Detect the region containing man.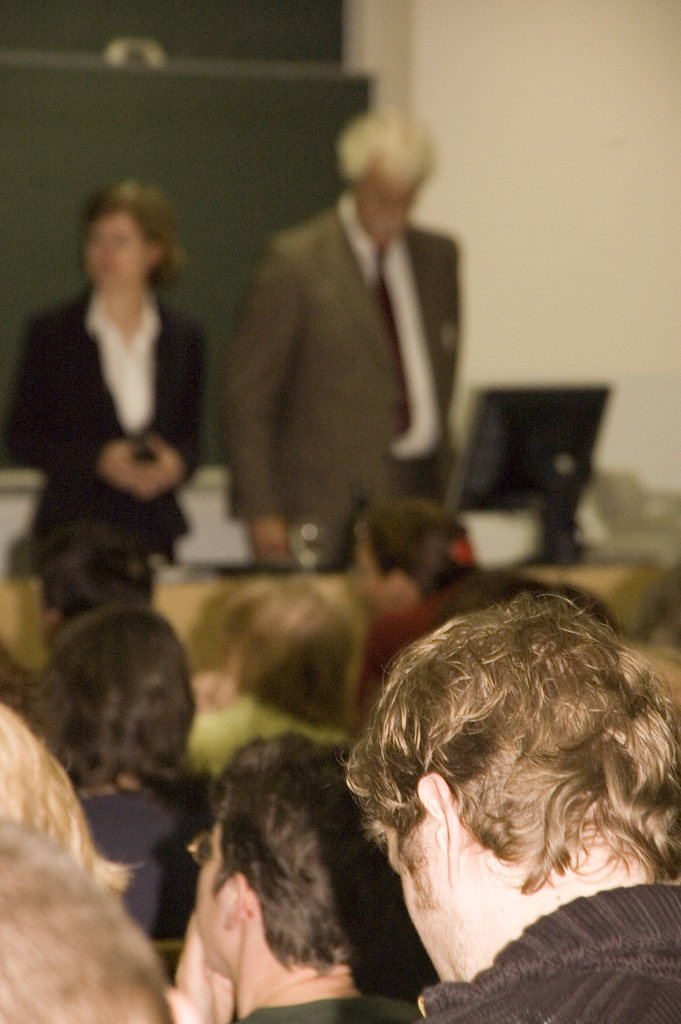
<box>159,729,416,1023</box>.
